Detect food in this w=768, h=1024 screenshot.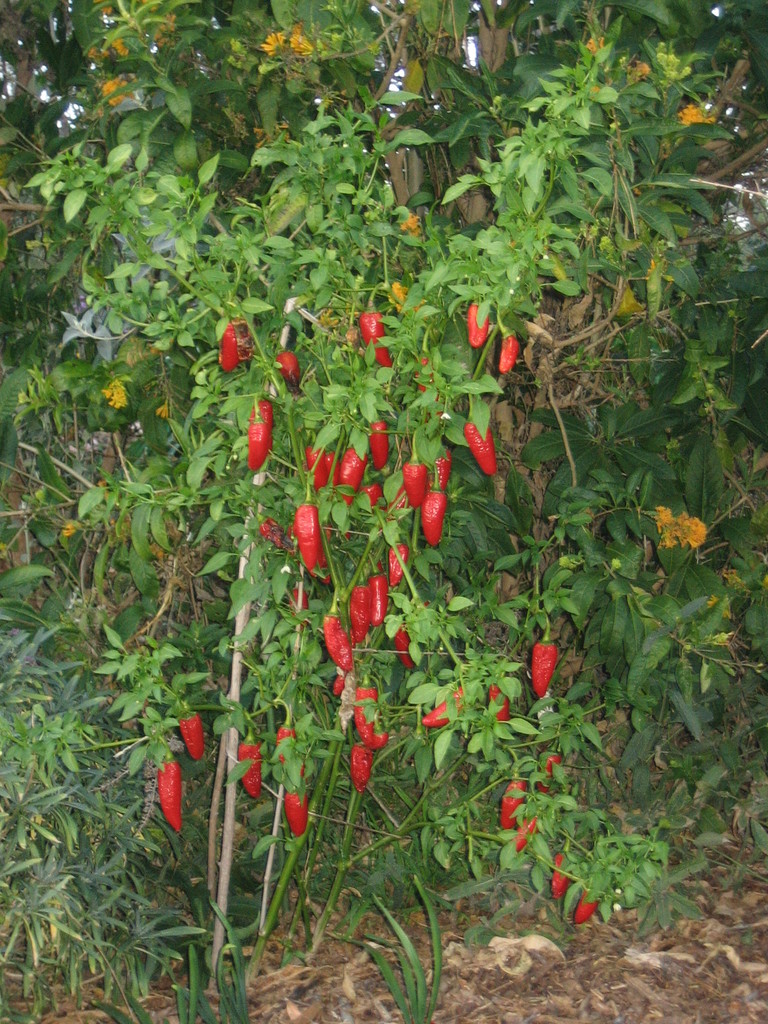
Detection: x1=420 y1=489 x2=447 y2=550.
